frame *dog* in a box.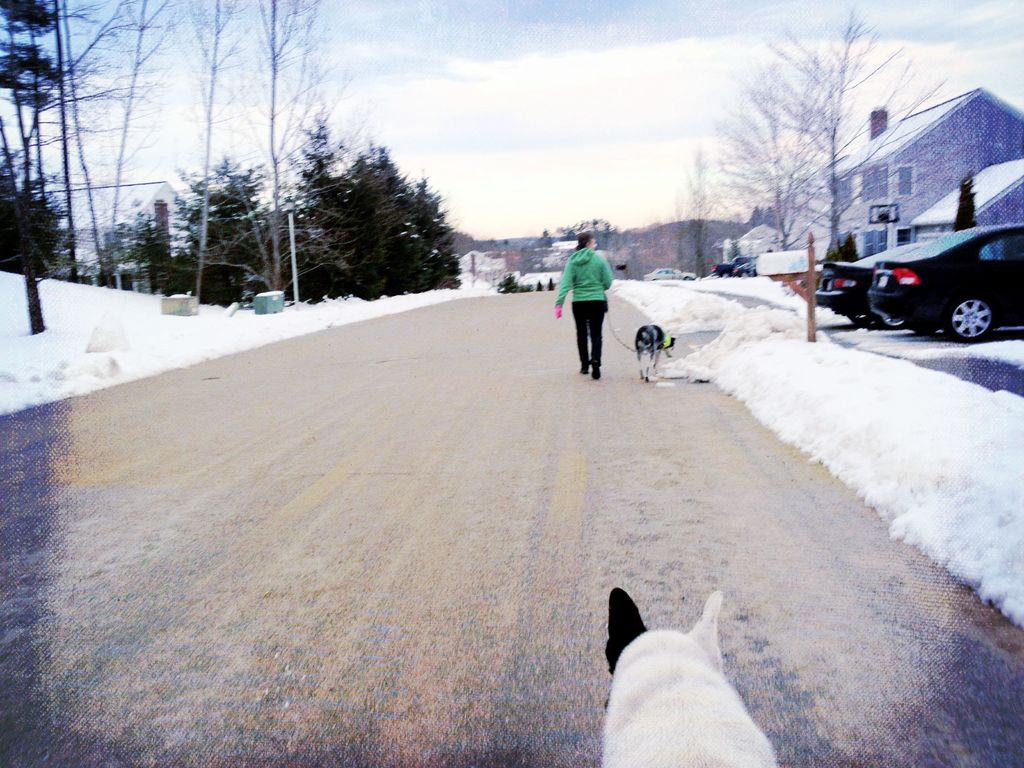
locate(605, 586, 778, 767).
